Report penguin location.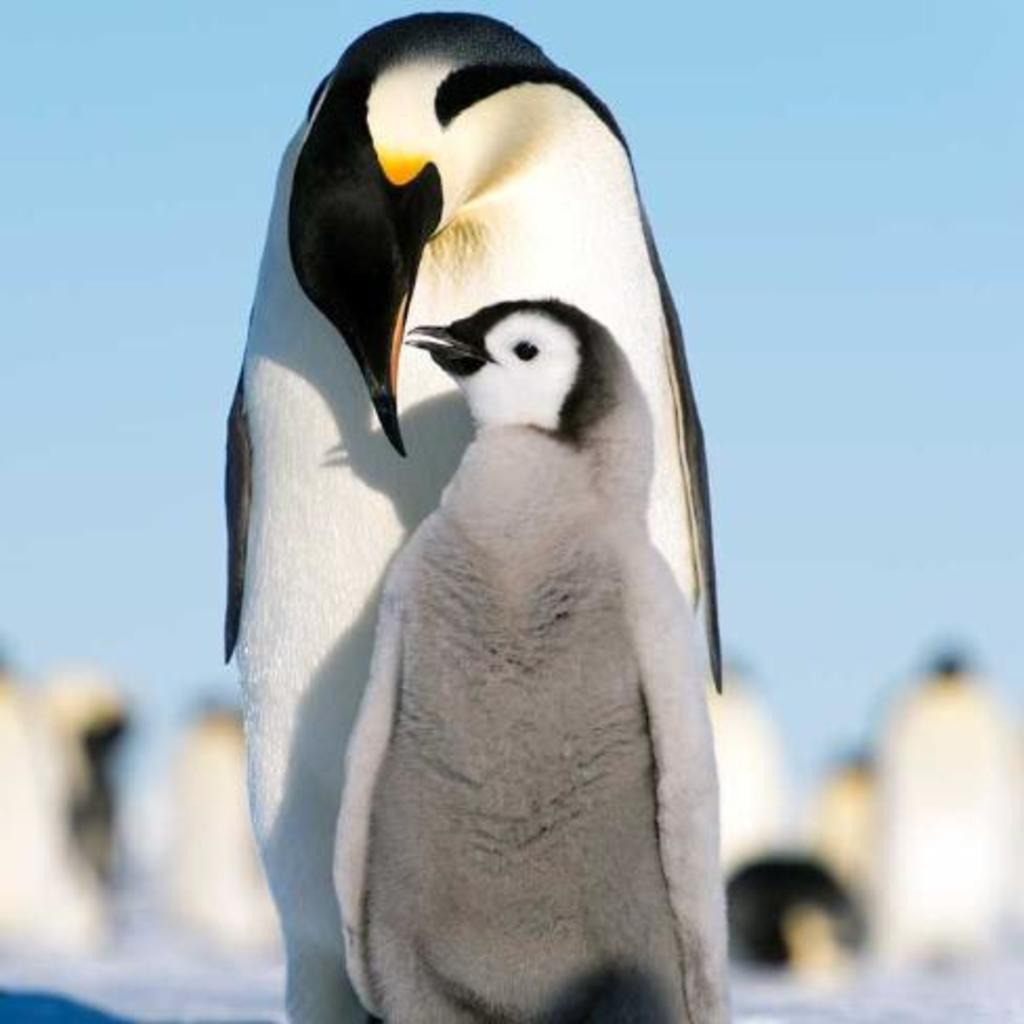
Report: crop(0, 636, 118, 957).
